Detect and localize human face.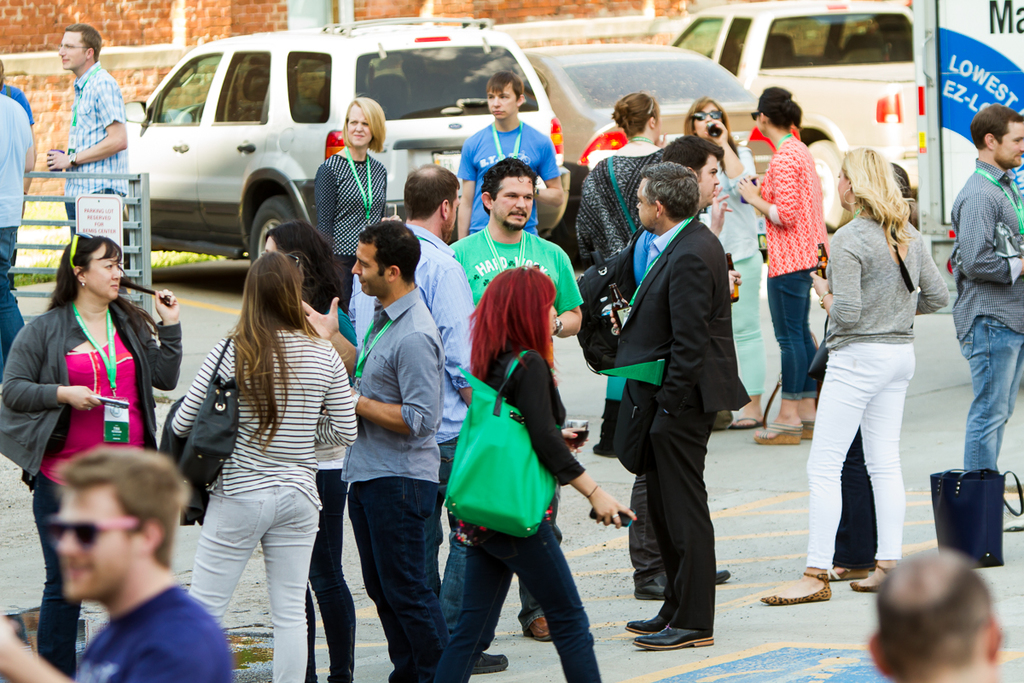
Localized at bbox=(695, 100, 719, 140).
